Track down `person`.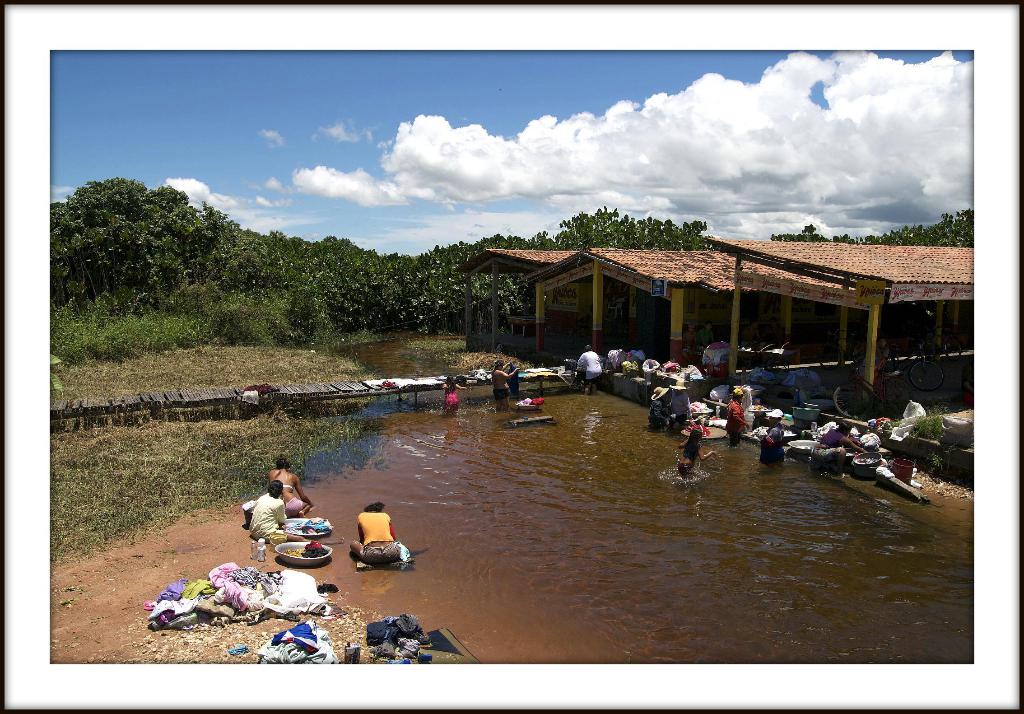
Tracked to 246/479/287/542.
